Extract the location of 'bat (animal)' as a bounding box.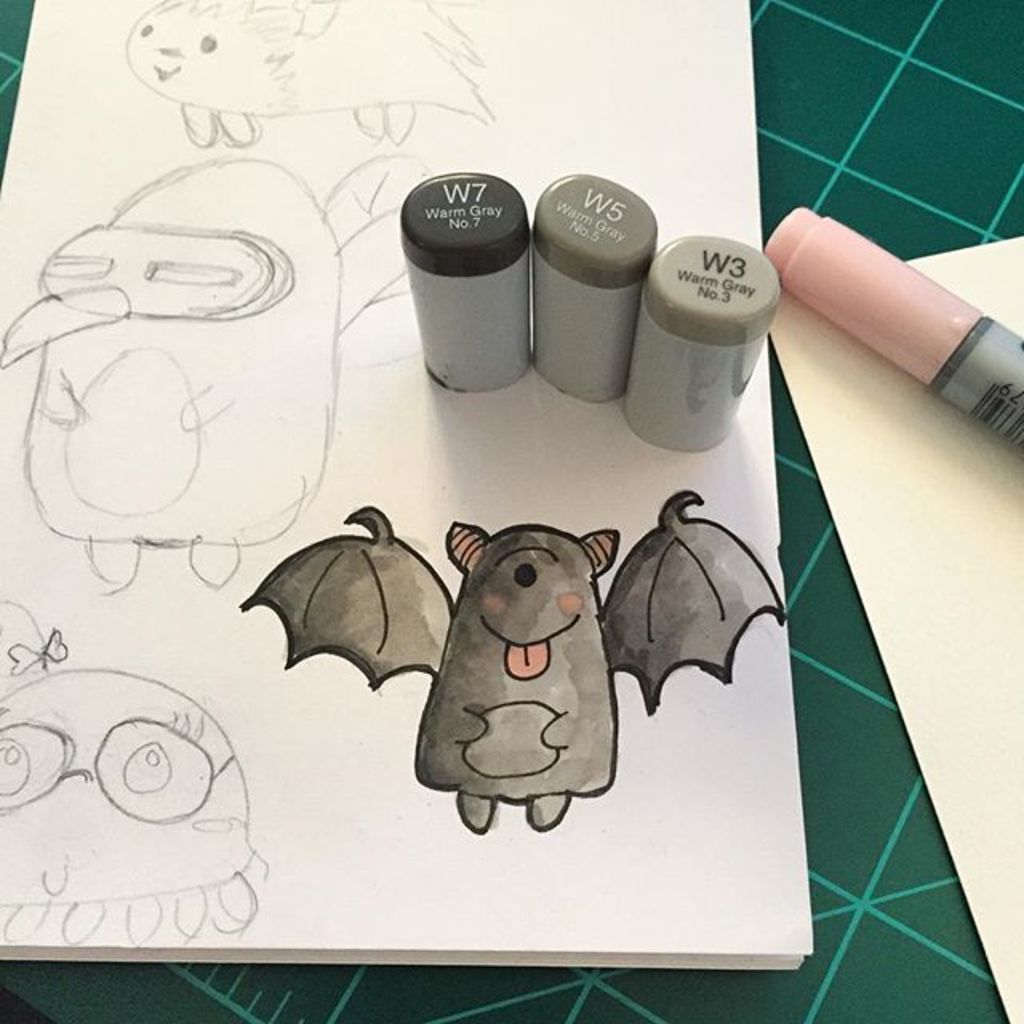
detection(237, 485, 794, 835).
